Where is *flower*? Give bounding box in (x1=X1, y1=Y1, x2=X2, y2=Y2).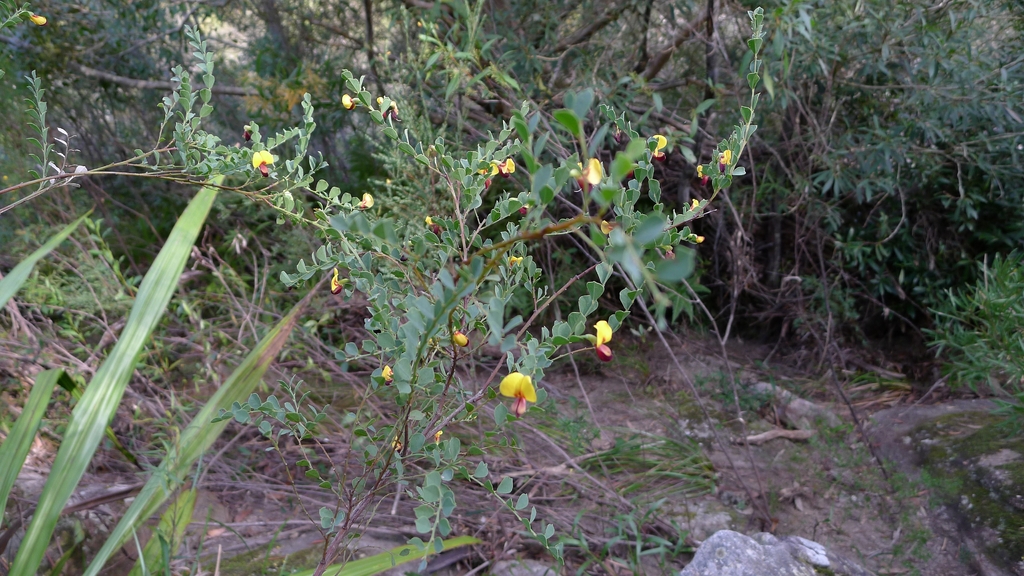
(x1=686, y1=197, x2=701, y2=211).
